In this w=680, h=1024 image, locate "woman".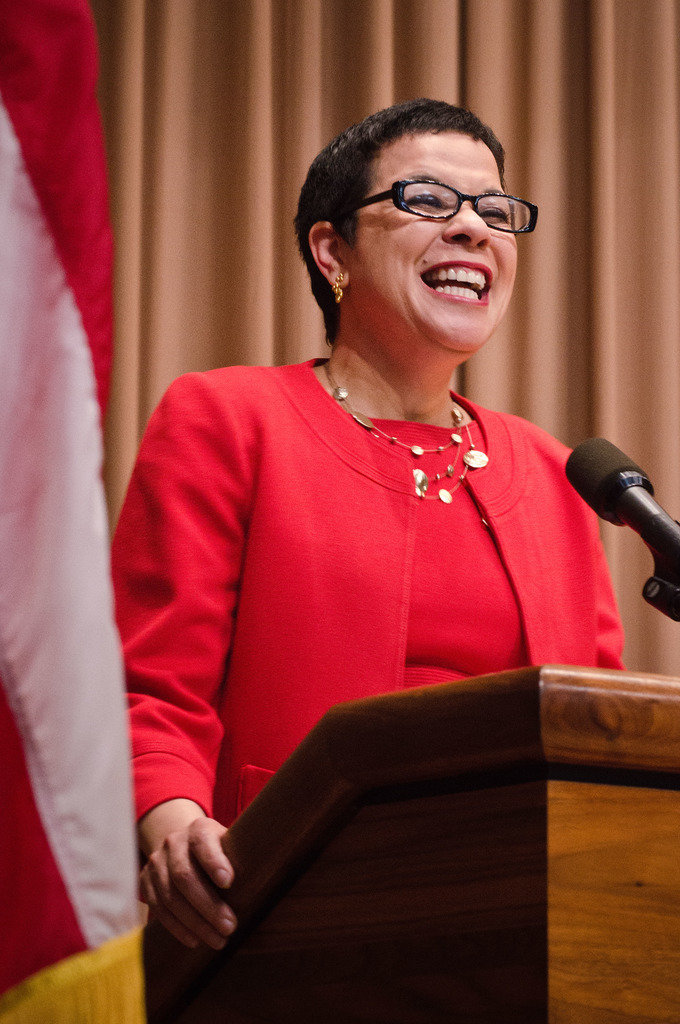
Bounding box: (left=98, top=118, right=618, bottom=980).
